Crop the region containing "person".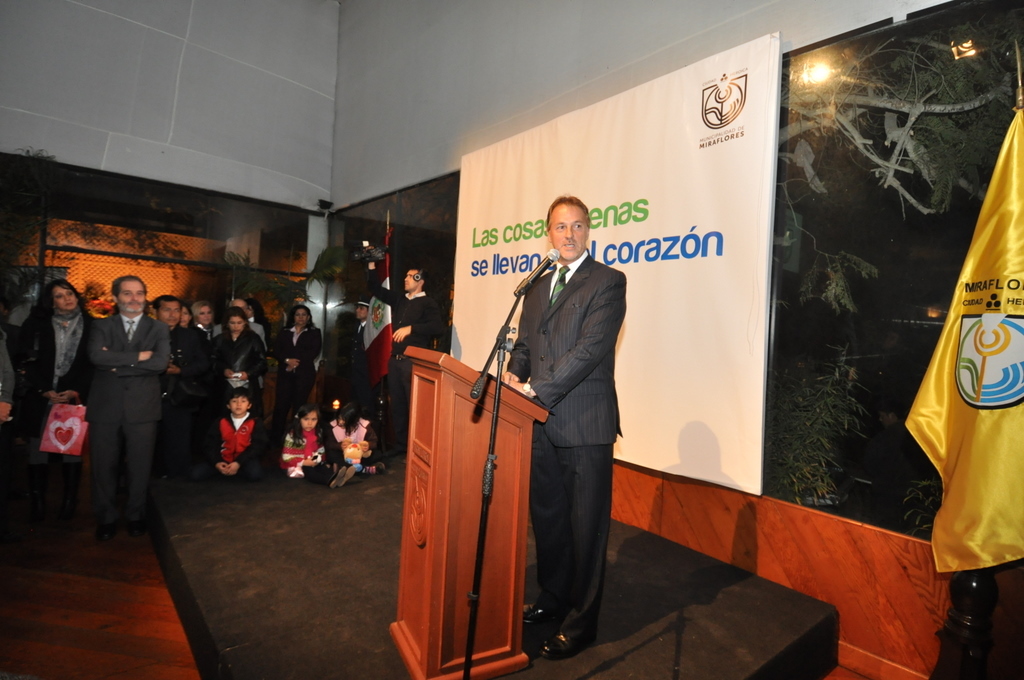
Crop region: <region>84, 274, 170, 530</region>.
